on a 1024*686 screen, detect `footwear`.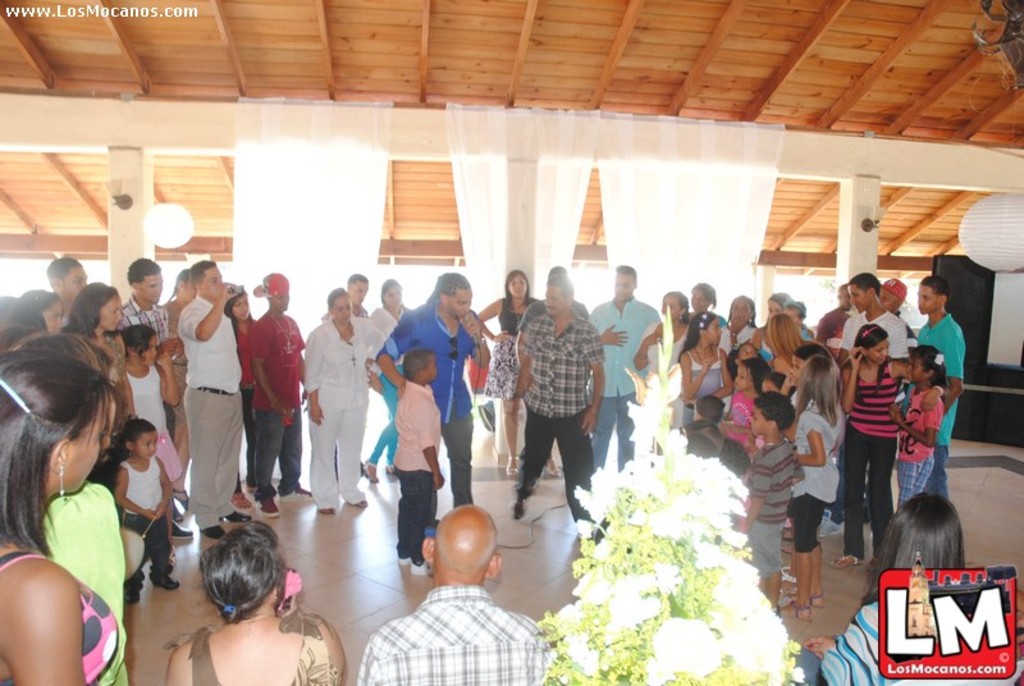
bbox=[257, 499, 279, 521].
